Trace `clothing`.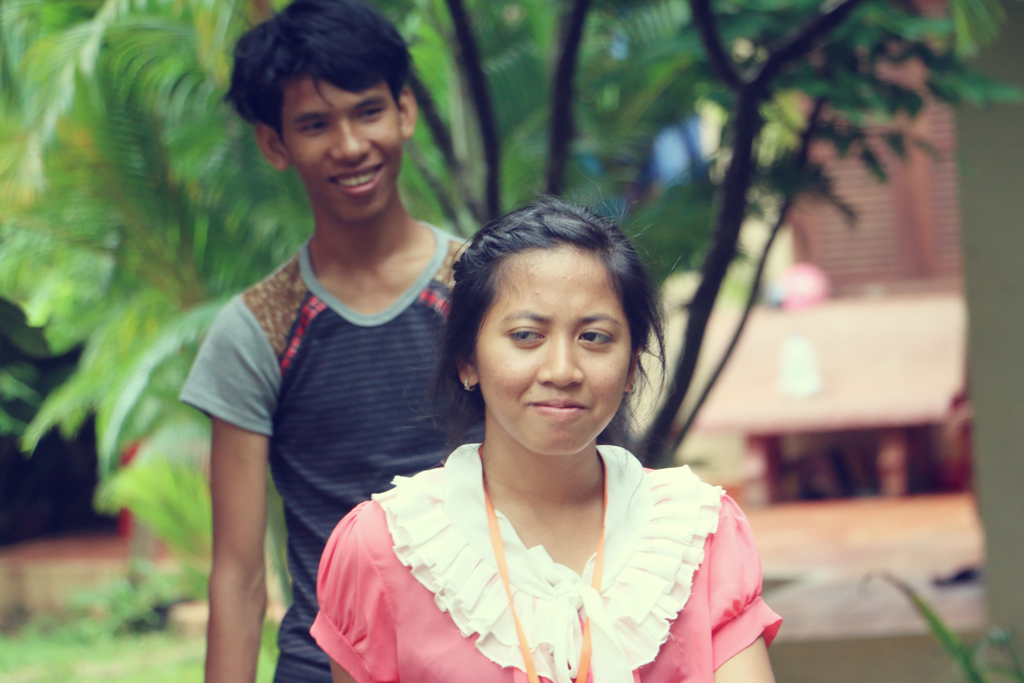
Traced to (303,441,783,682).
